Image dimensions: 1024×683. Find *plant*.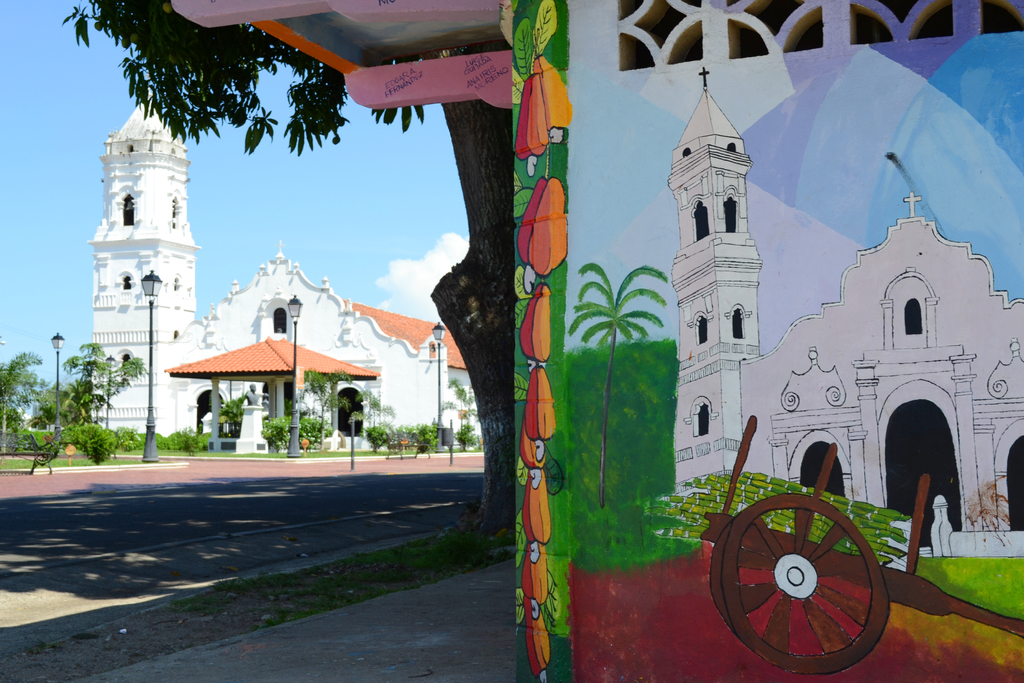
(left=170, top=435, right=410, bottom=464).
